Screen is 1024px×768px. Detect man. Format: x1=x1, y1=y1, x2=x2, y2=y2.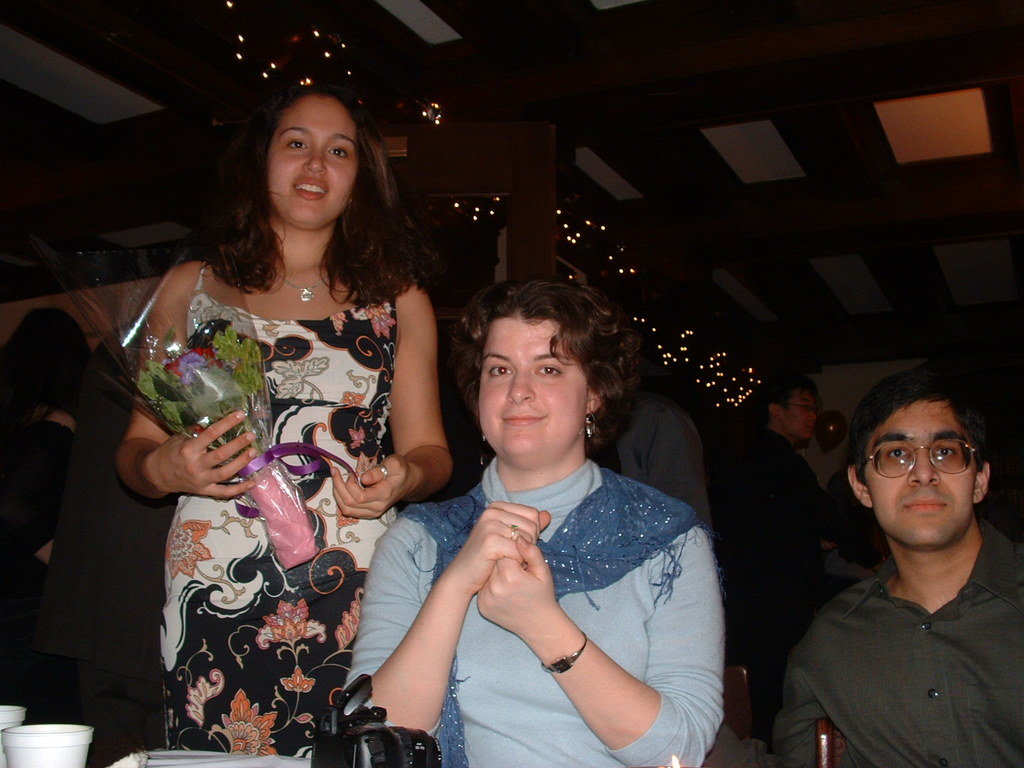
x1=729, y1=374, x2=833, y2=765.
